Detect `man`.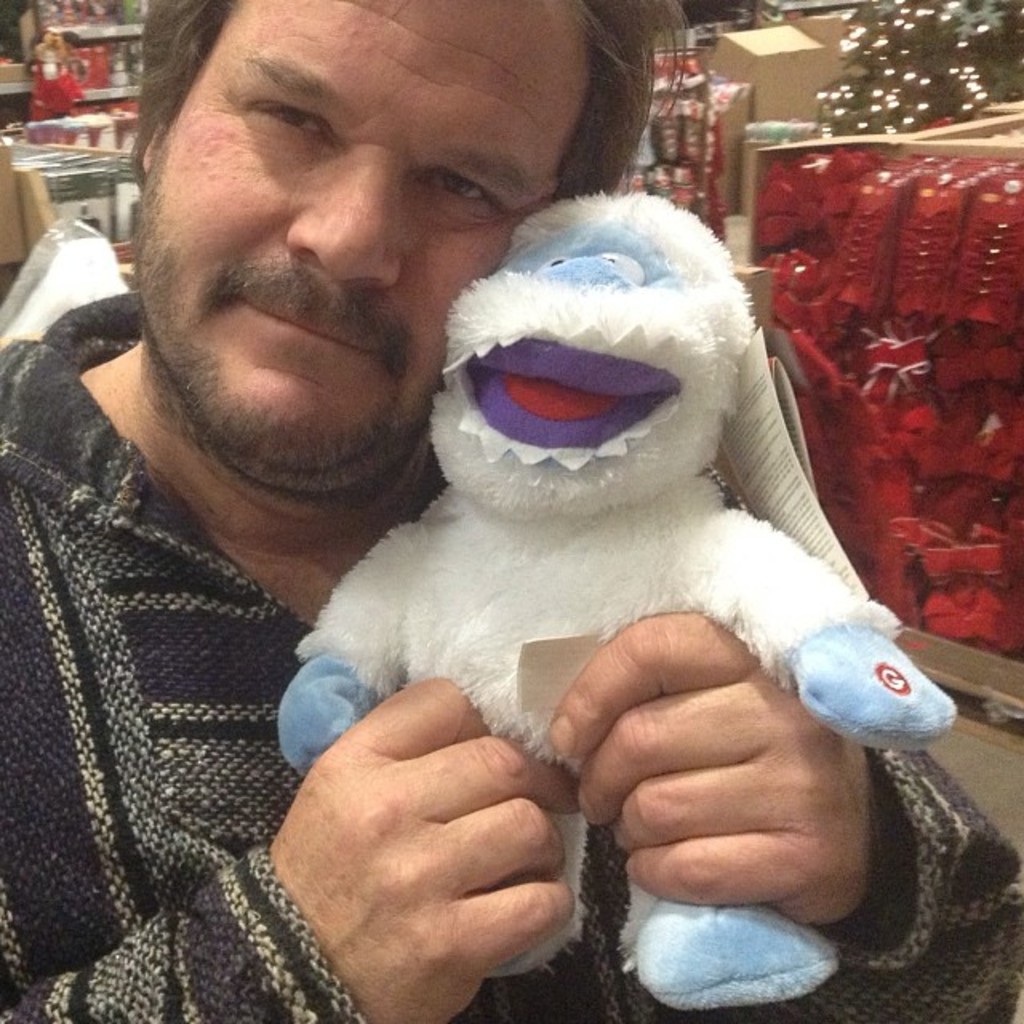
Detected at region(46, 45, 616, 726).
